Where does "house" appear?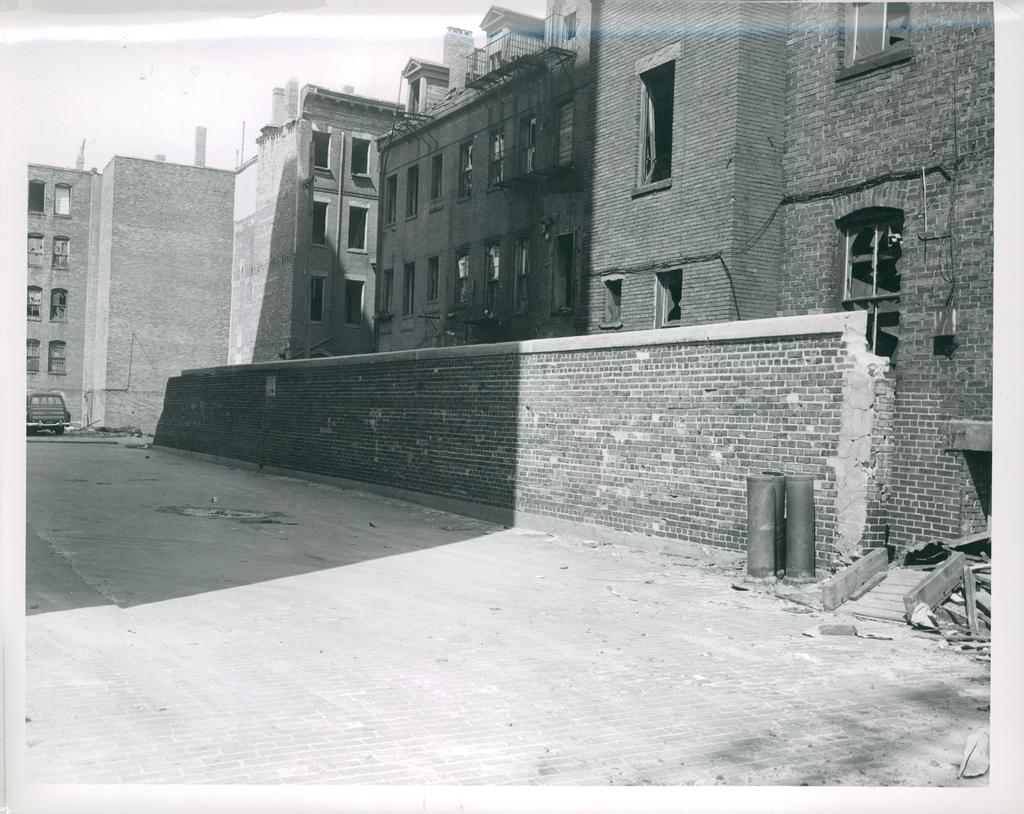
Appears at select_region(20, 141, 95, 426).
